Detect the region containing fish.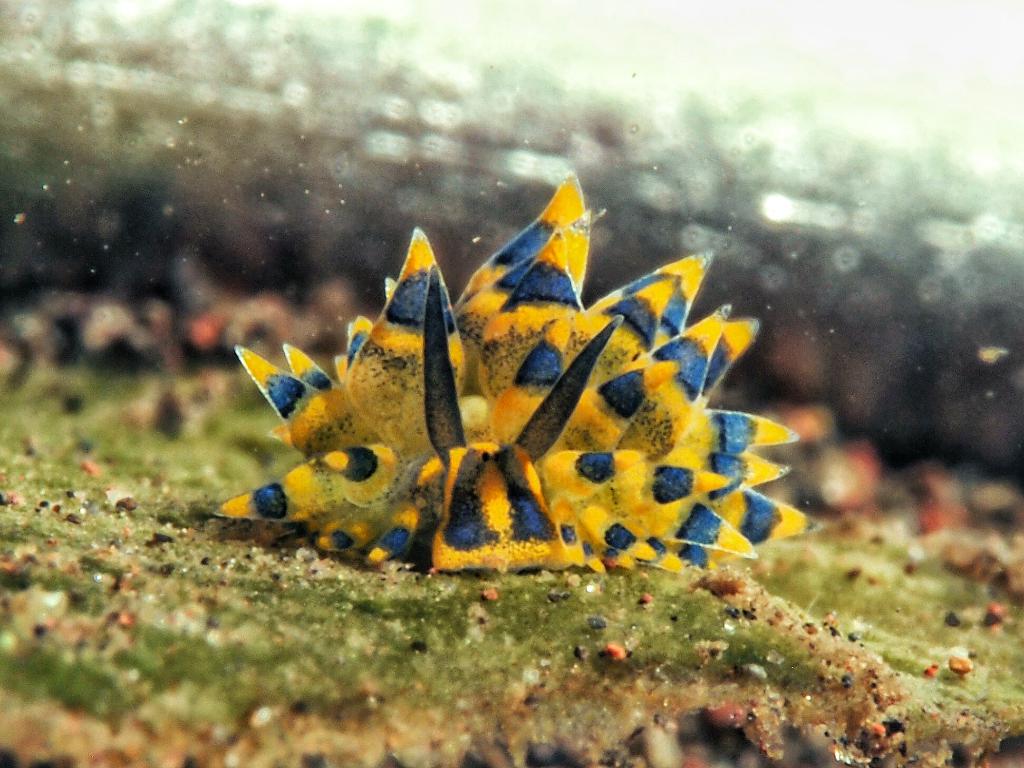
l=191, t=186, r=787, b=597.
